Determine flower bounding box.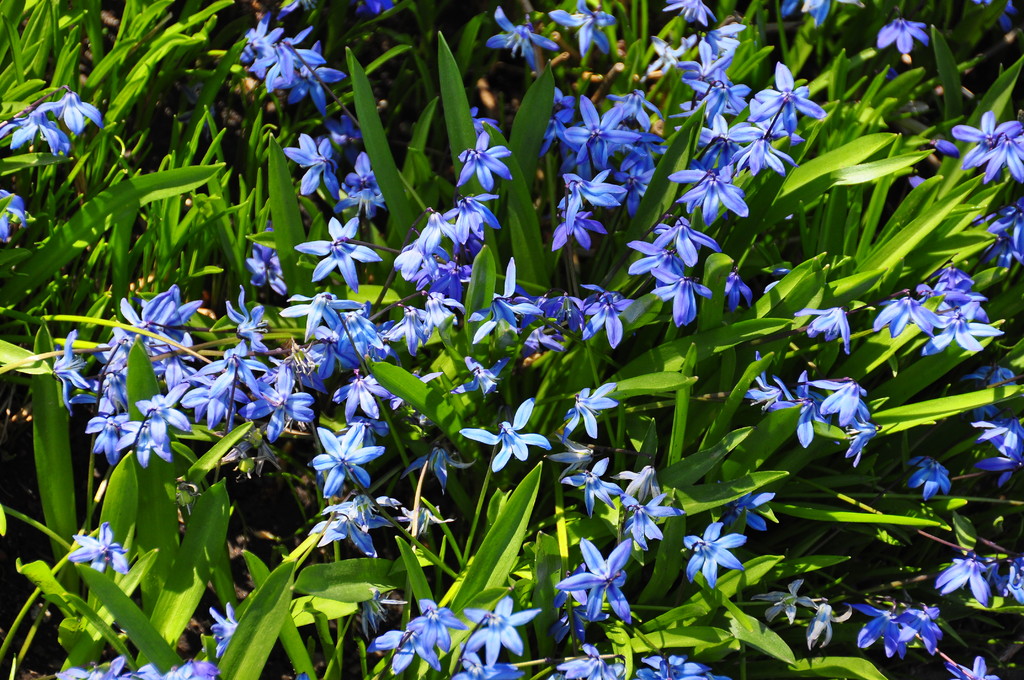
Determined: {"x1": 706, "y1": 23, "x2": 740, "y2": 56}.
